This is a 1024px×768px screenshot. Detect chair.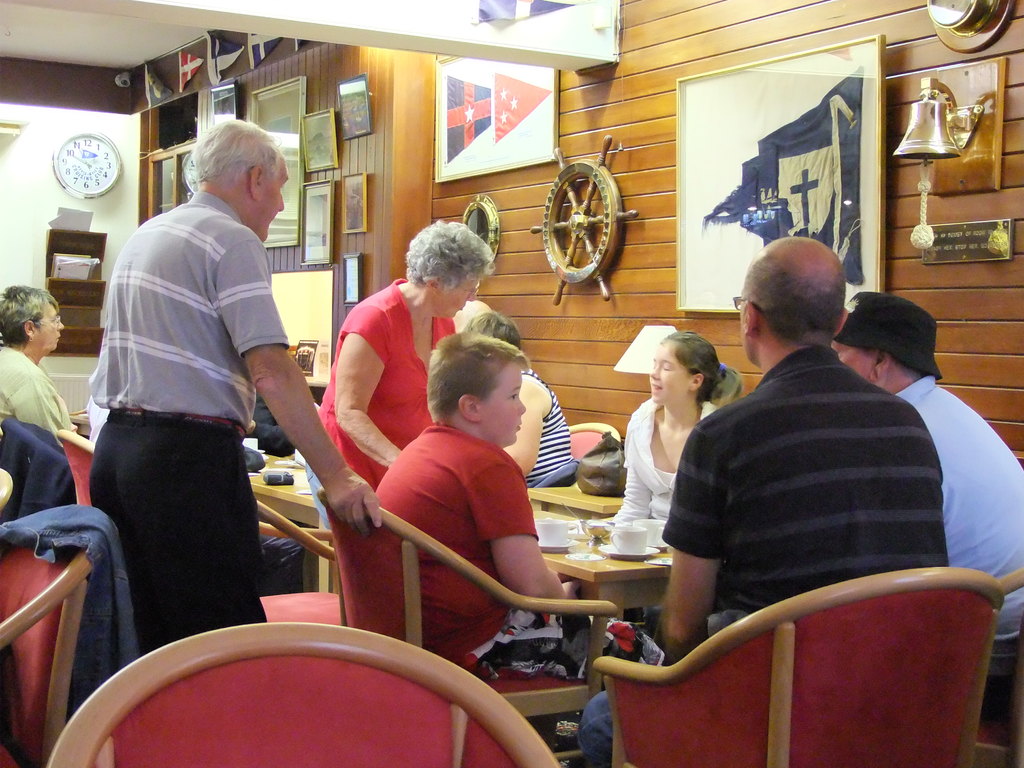
x1=313 y1=485 x2=618 y2=767.
